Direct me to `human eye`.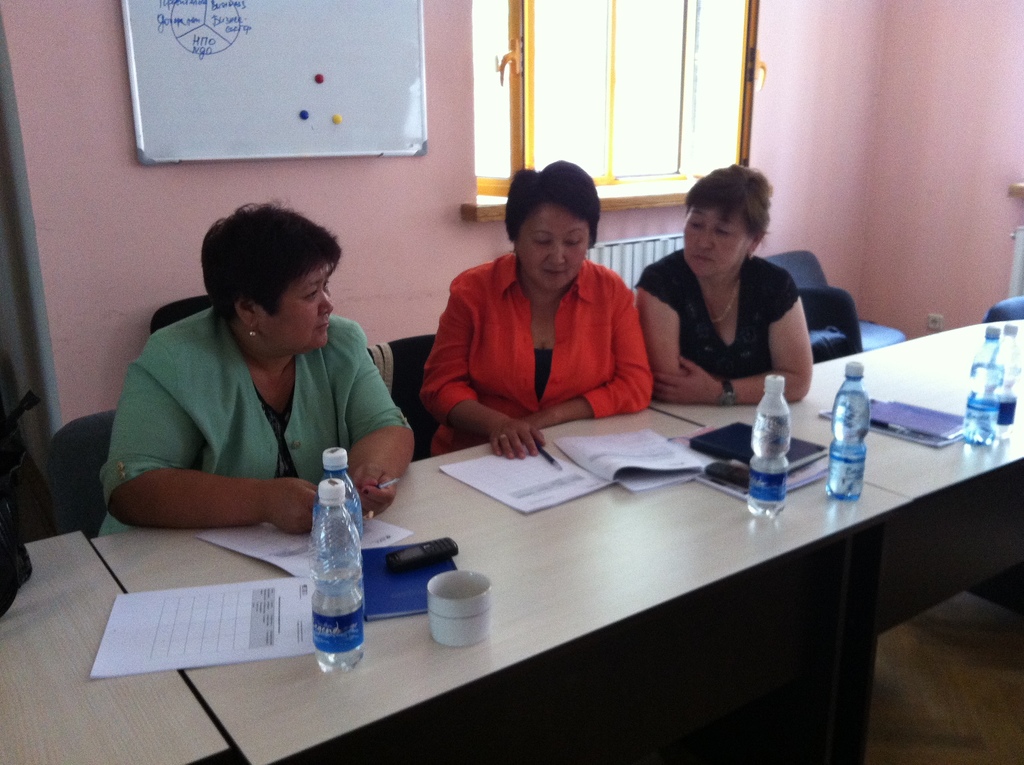
Direction: left=534, top=232, right=551, bottom=250.
